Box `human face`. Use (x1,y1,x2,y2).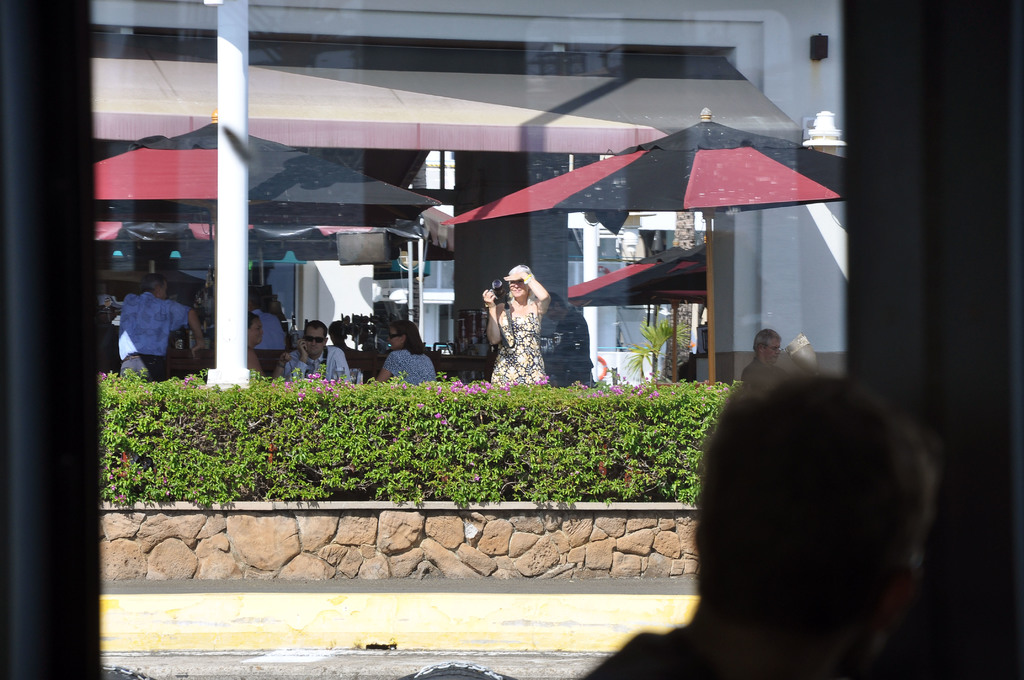
(304,328,324,357).
